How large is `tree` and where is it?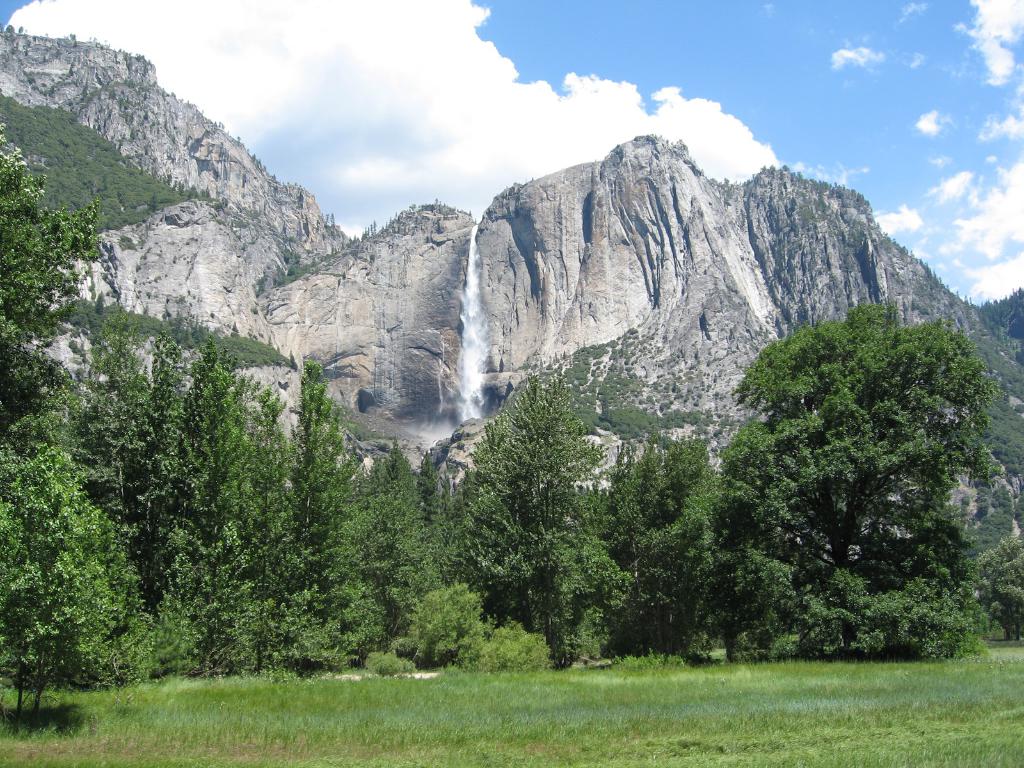
Bounding box: [815, 563, 872, 649].
